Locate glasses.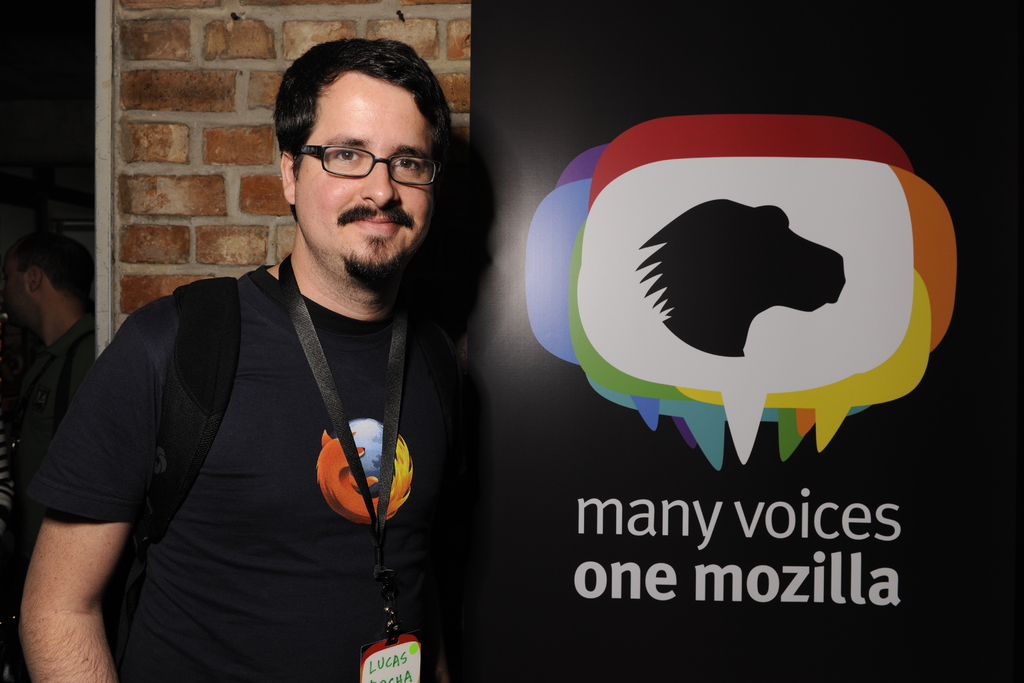
Bounding box: x1=285 y1=127 x2=440 y2=181.
